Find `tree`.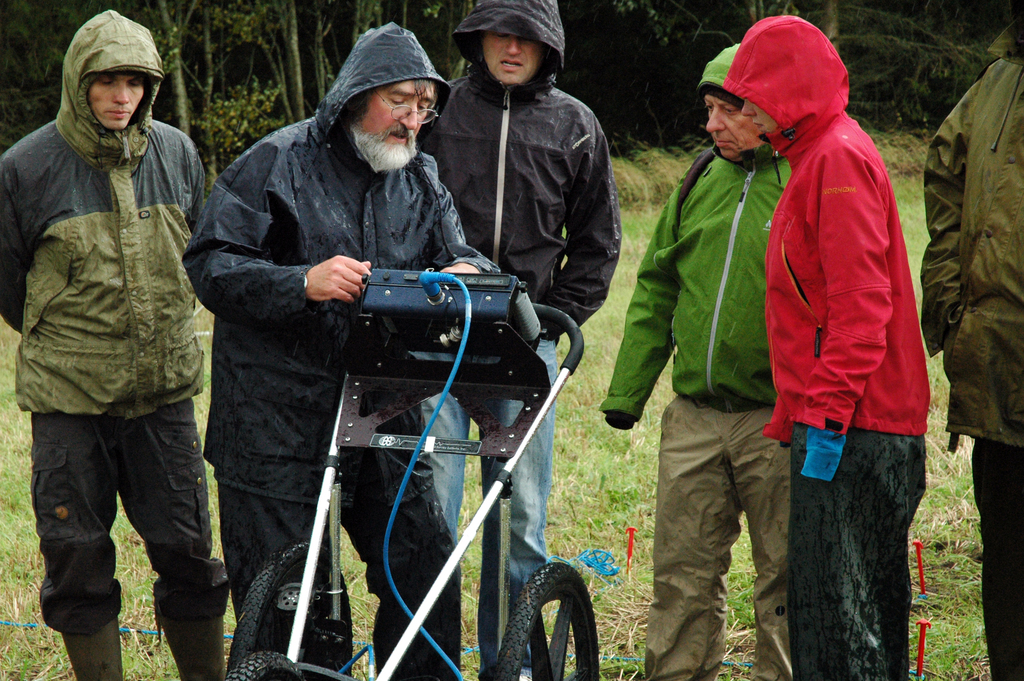
crop(60, 0, 327, 197).
